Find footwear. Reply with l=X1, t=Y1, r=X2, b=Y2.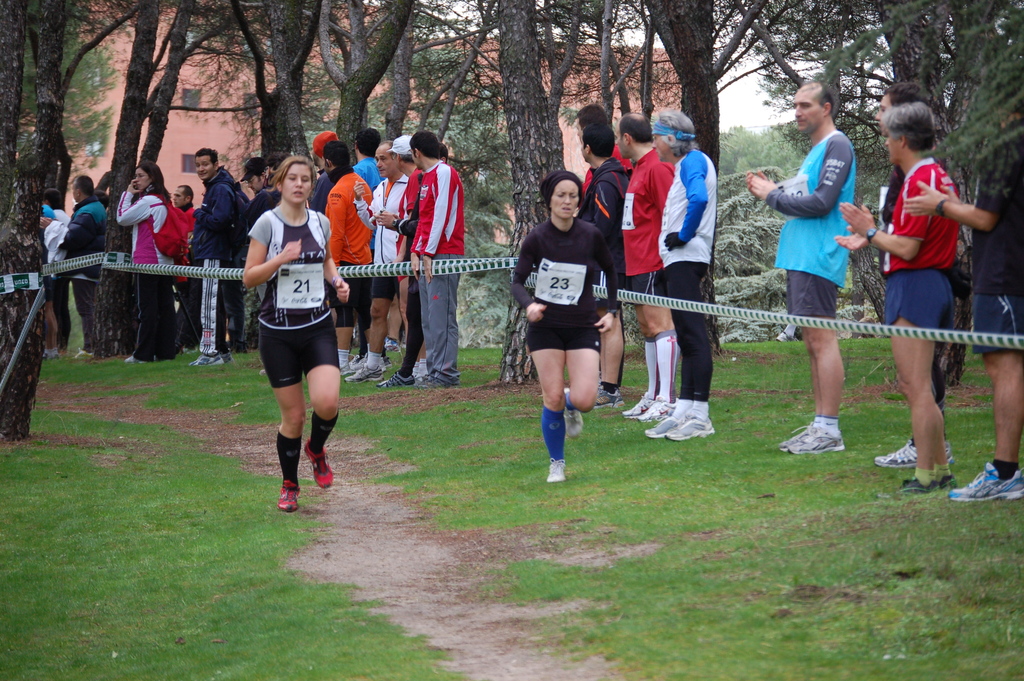
l=623, t=393, r=650, b=416.
